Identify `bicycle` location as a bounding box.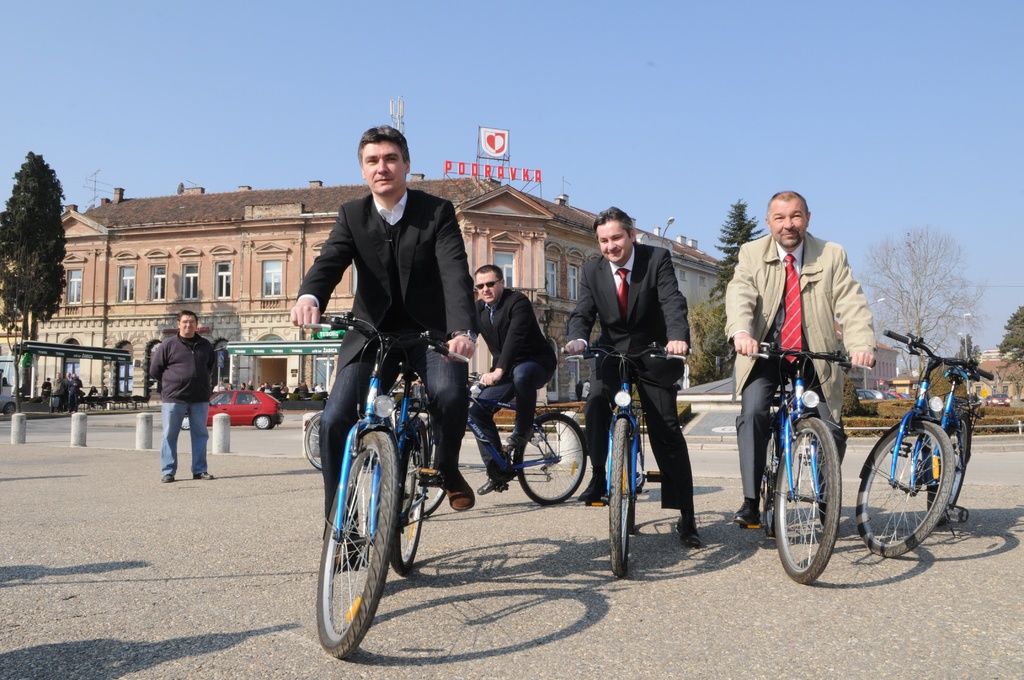
rect(304, 323, 468, 661).
